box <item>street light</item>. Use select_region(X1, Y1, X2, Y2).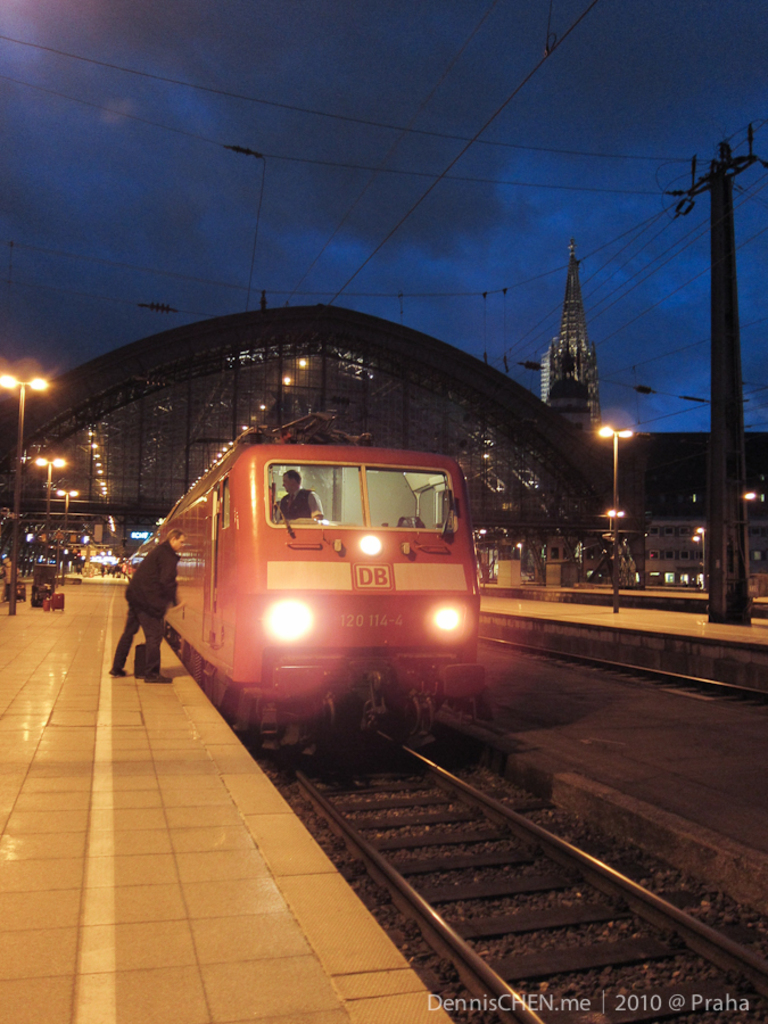
select_region(0, 366, 51, 638).
